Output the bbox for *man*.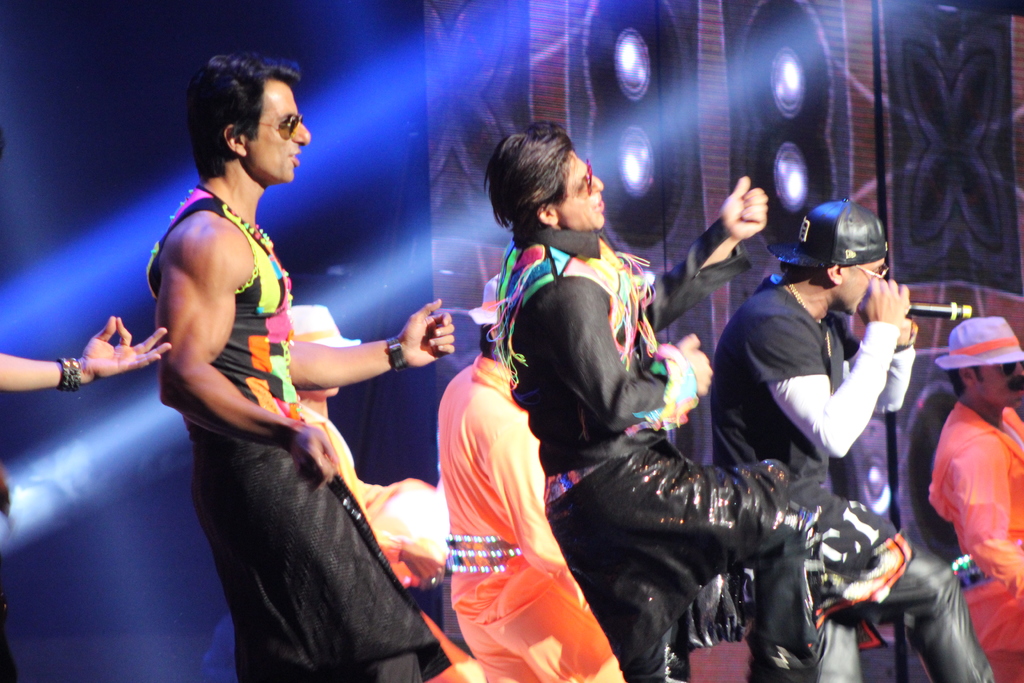
crop(100, 75, 491, 670).
